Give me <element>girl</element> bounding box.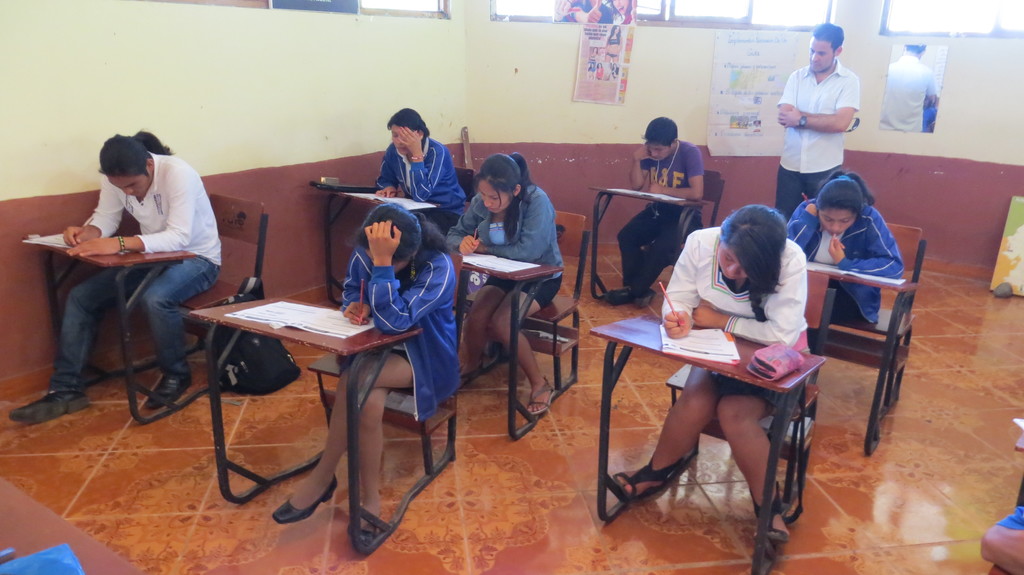
bbox=[373, 104, 468, 228].
